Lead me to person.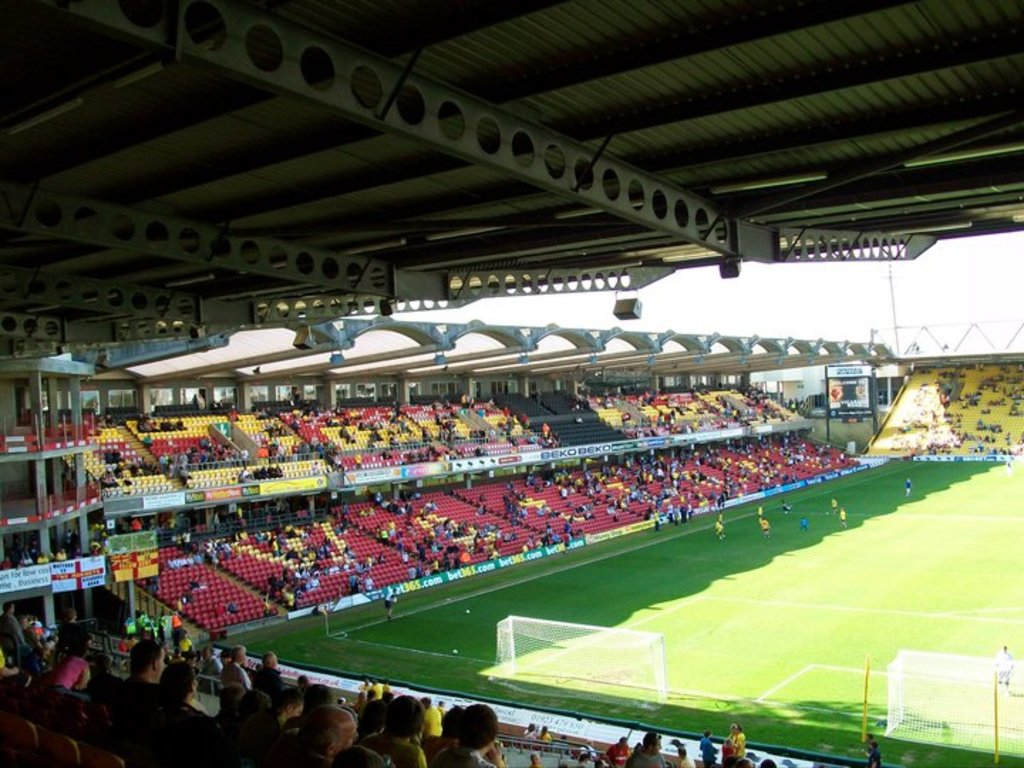
Lead to detection(538, 720, 549, 741).
